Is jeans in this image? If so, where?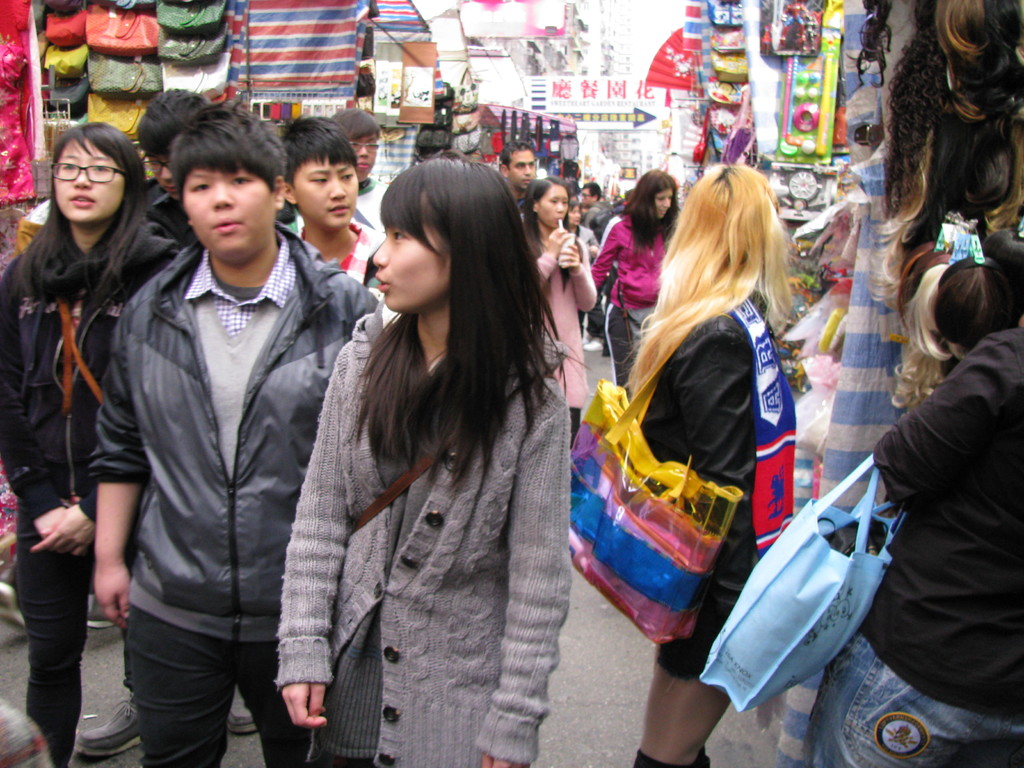
Yes, at {"left": 777, "top": 634, "right": 1023, "bottom": 767}.
